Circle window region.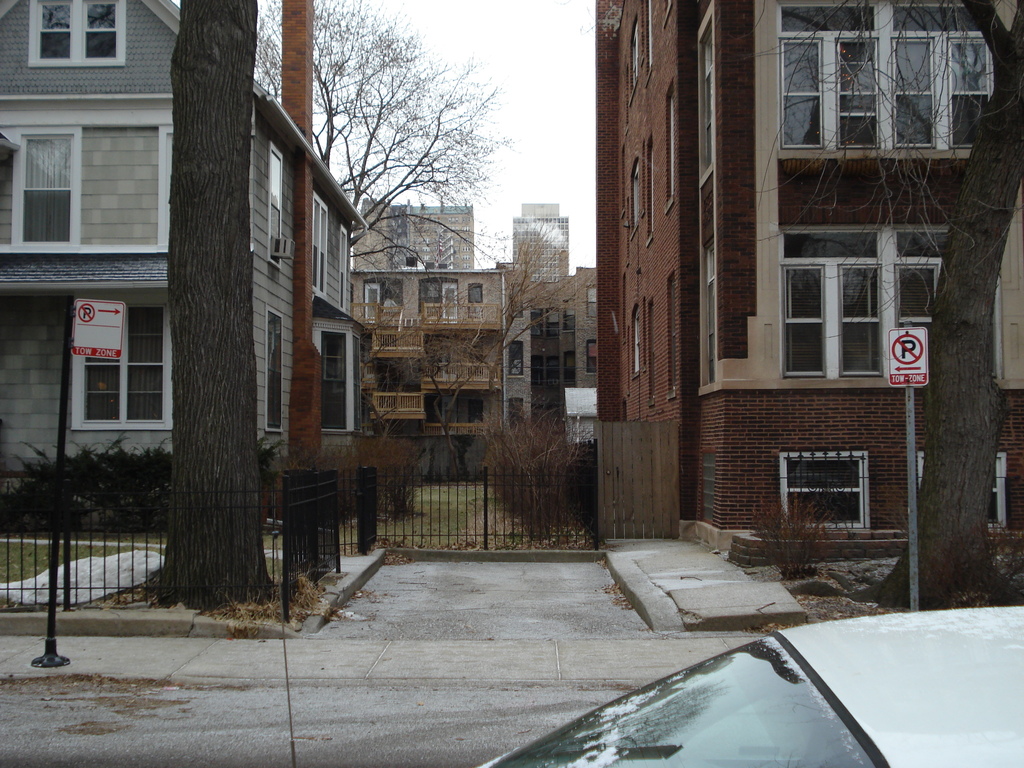
Region: (460, 246, 469, 252).
